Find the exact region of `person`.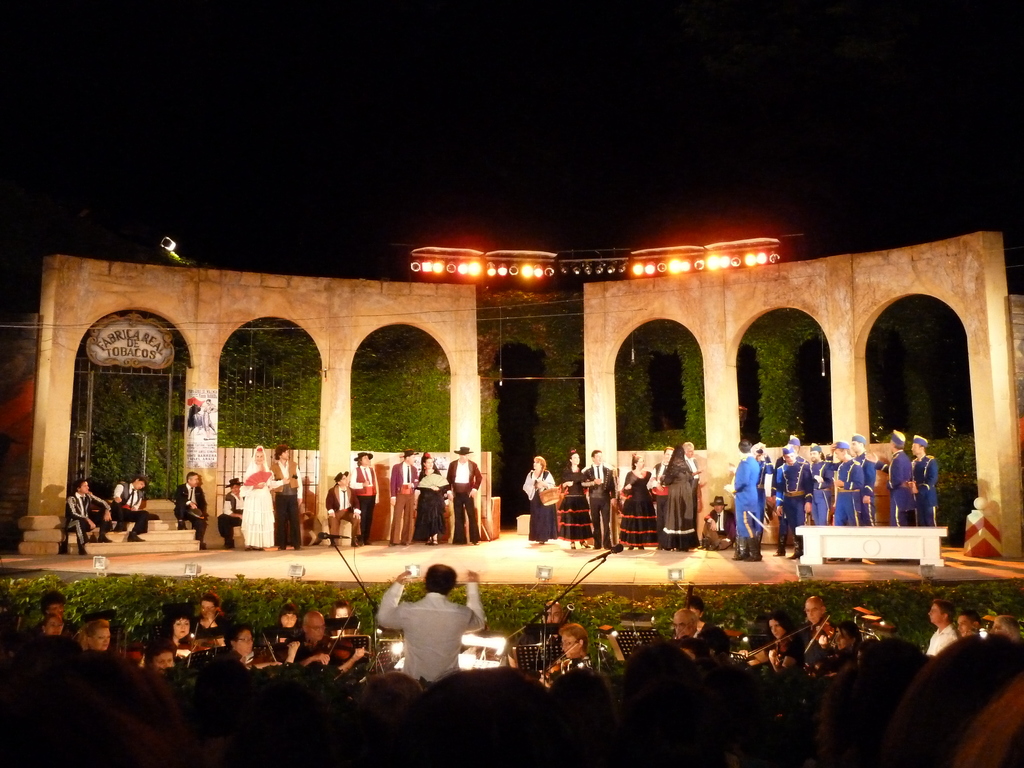
Exact region: Rect(556, 446, 593, 548).
